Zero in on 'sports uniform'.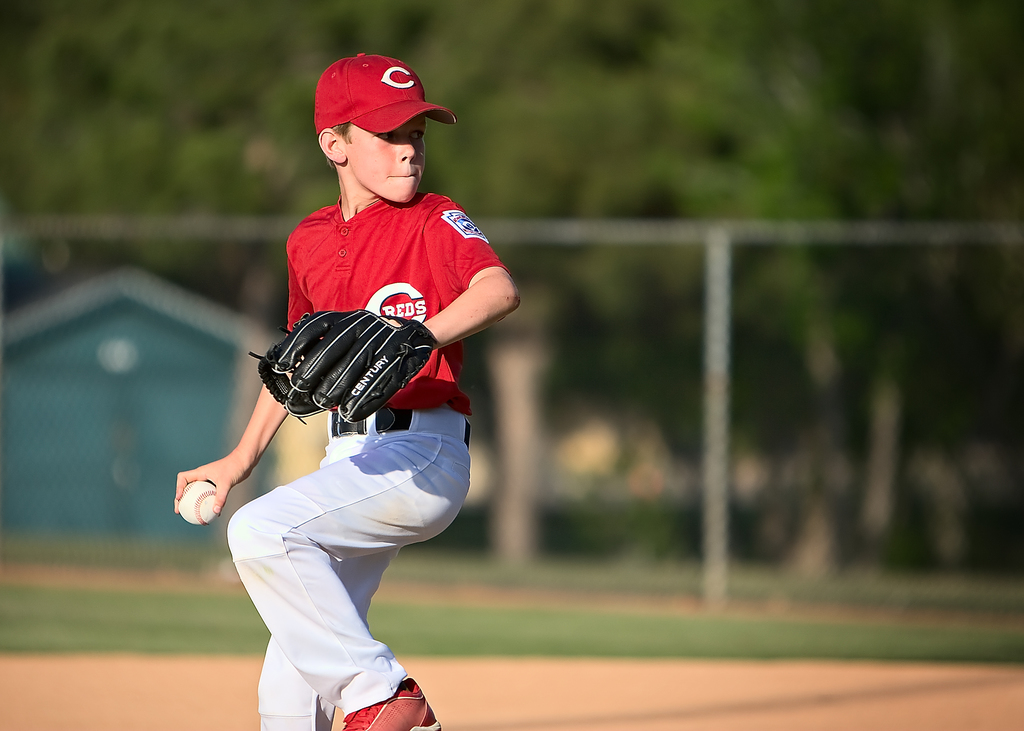
Zeroed in: box=[175, 148, 501, 730].
